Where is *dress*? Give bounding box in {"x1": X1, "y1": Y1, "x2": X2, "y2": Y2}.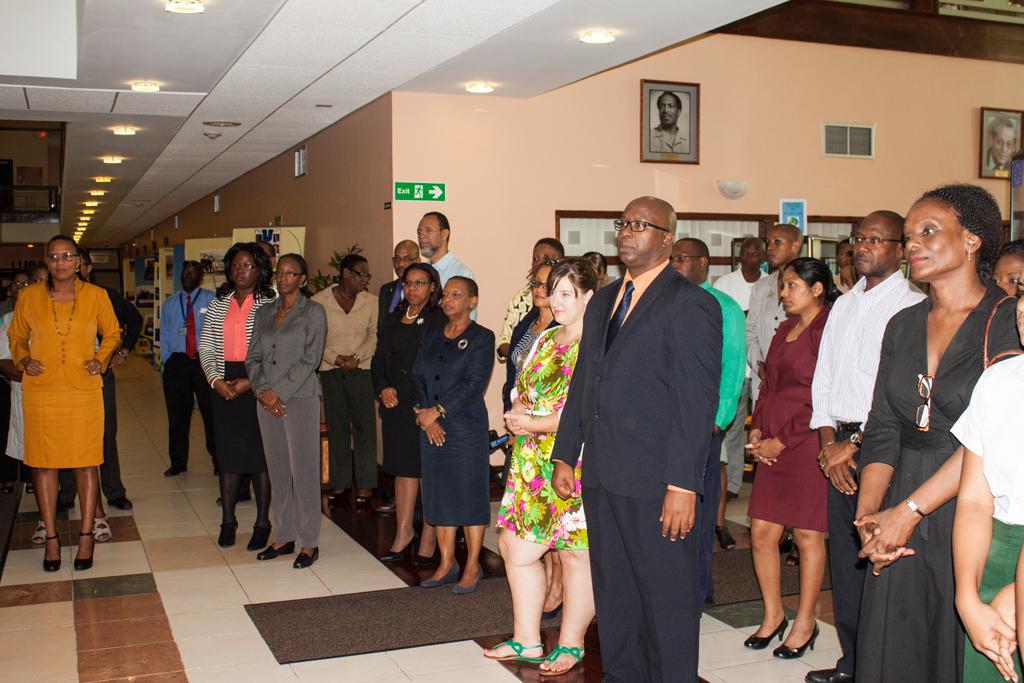
{"x1": 372, "y1": 302, "x2": 442, "y2": 468}.
